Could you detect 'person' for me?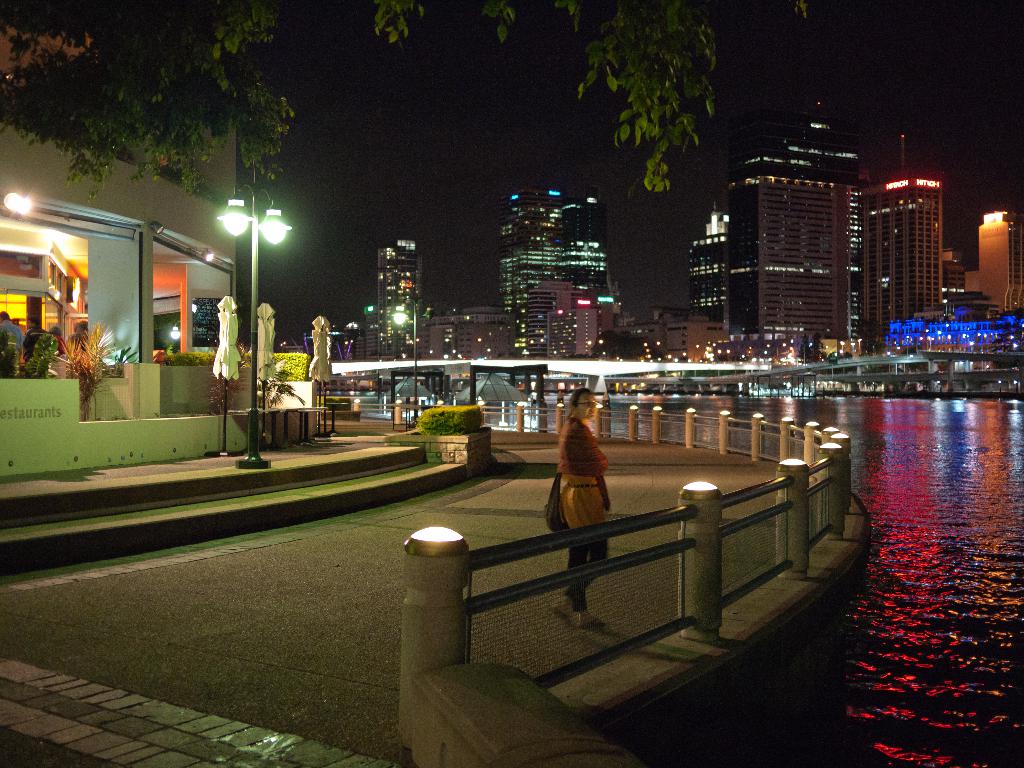
Detection result: 0:309:22:373.
